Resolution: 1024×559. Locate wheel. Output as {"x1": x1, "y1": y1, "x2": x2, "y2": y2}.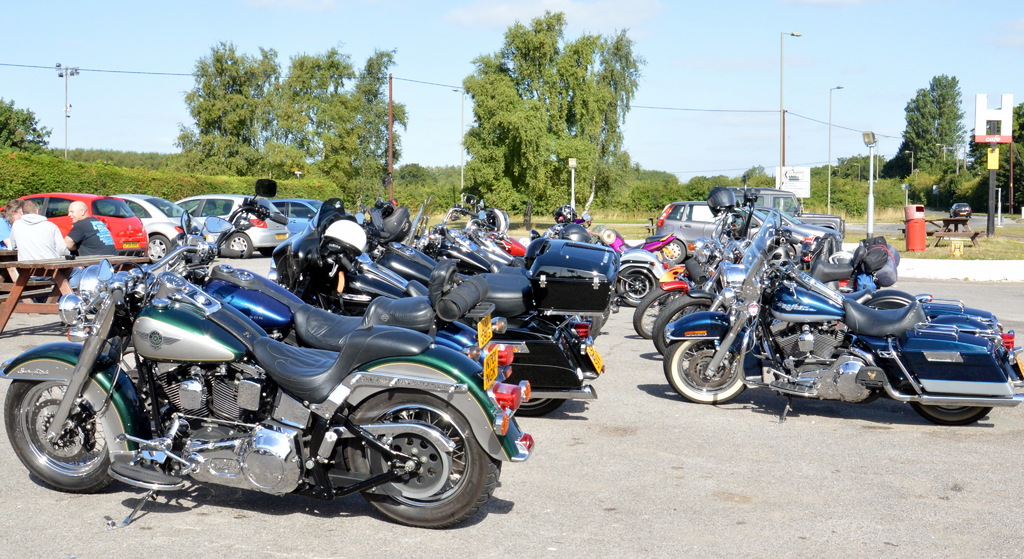
{"x1": 659, "y1": 239, "x2": 688, "y2": 266}.
